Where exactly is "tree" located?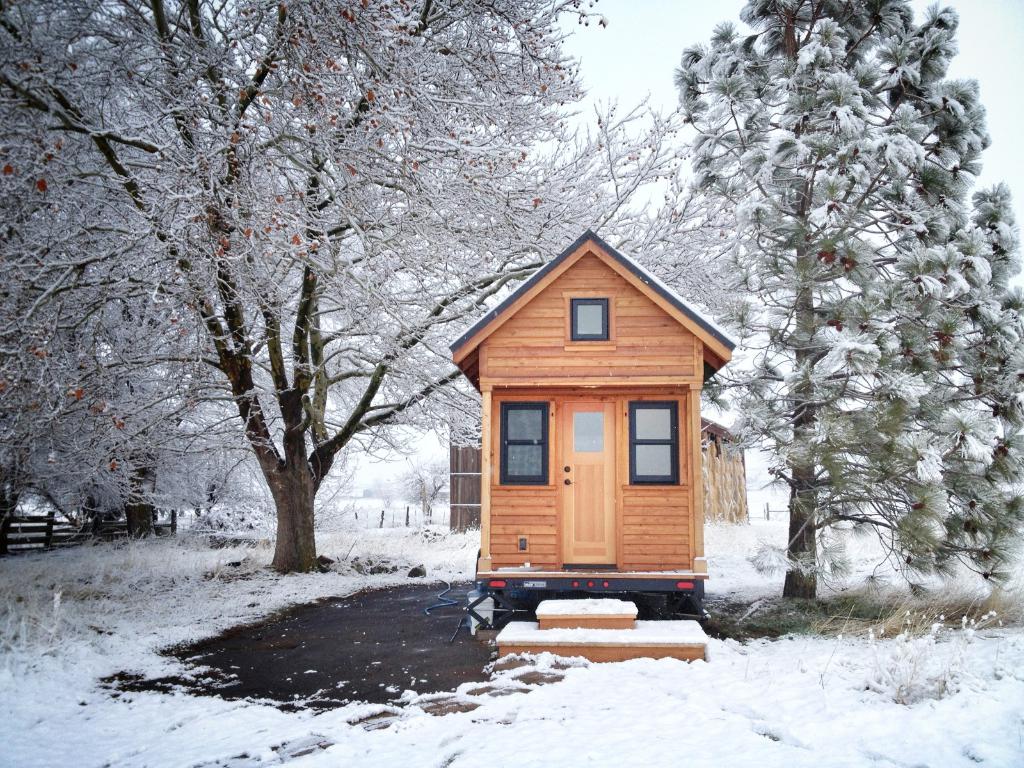
Its bounding box is <region>682, 0, 1023, 602</region>.
